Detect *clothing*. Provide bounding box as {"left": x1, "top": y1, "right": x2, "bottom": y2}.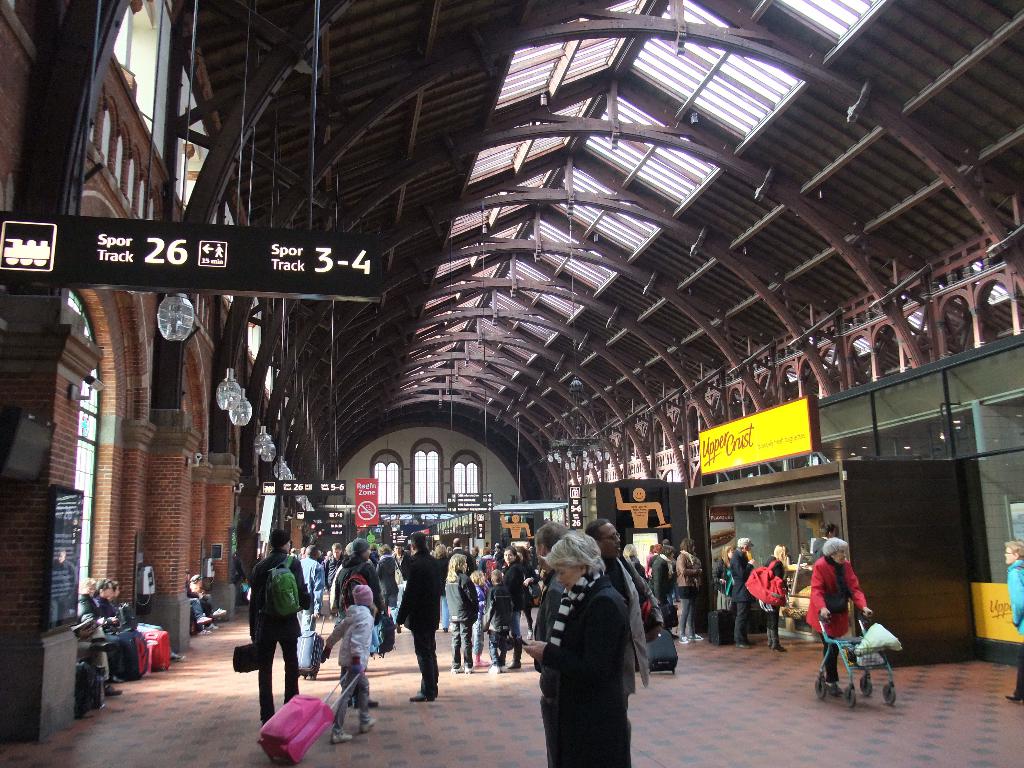
{"left": 90, "top": 598, "right": 119, "bottom": 634}.
